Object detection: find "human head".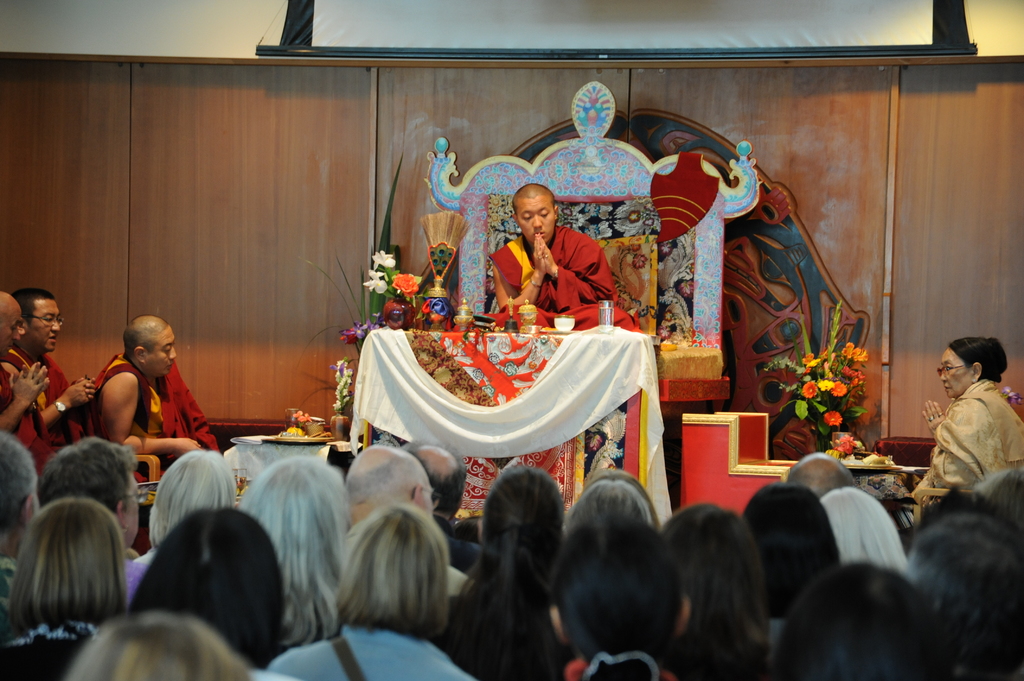
(742,479,846,616).
